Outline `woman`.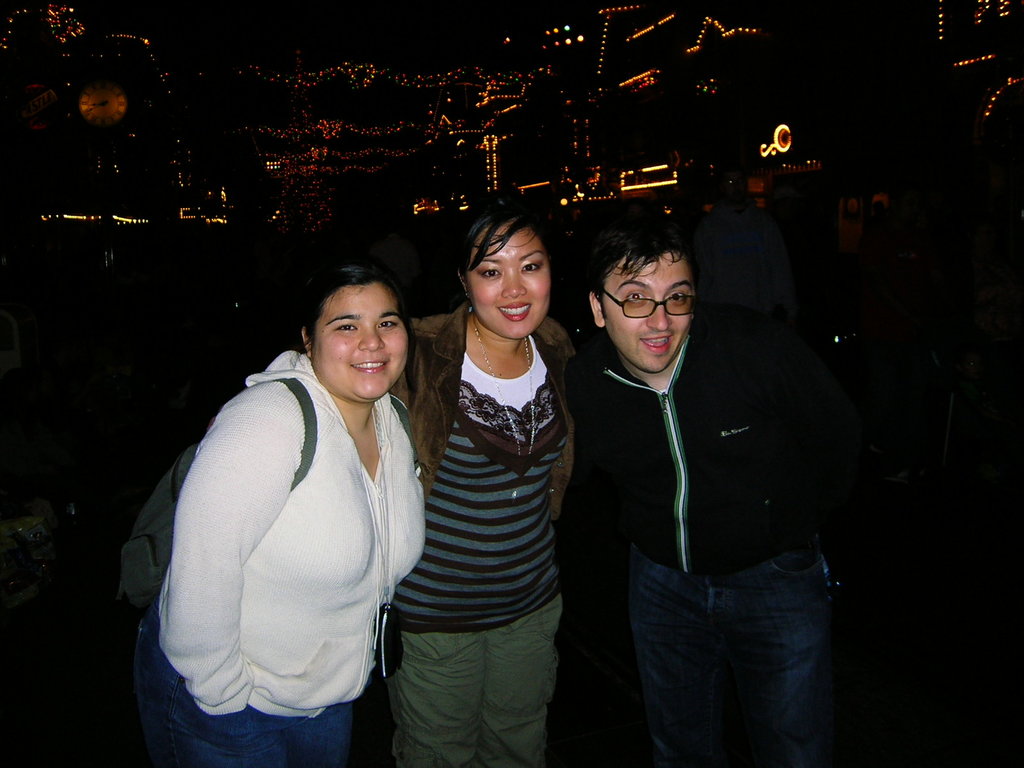
Outline: bbox(131, 262, 425, 767).
